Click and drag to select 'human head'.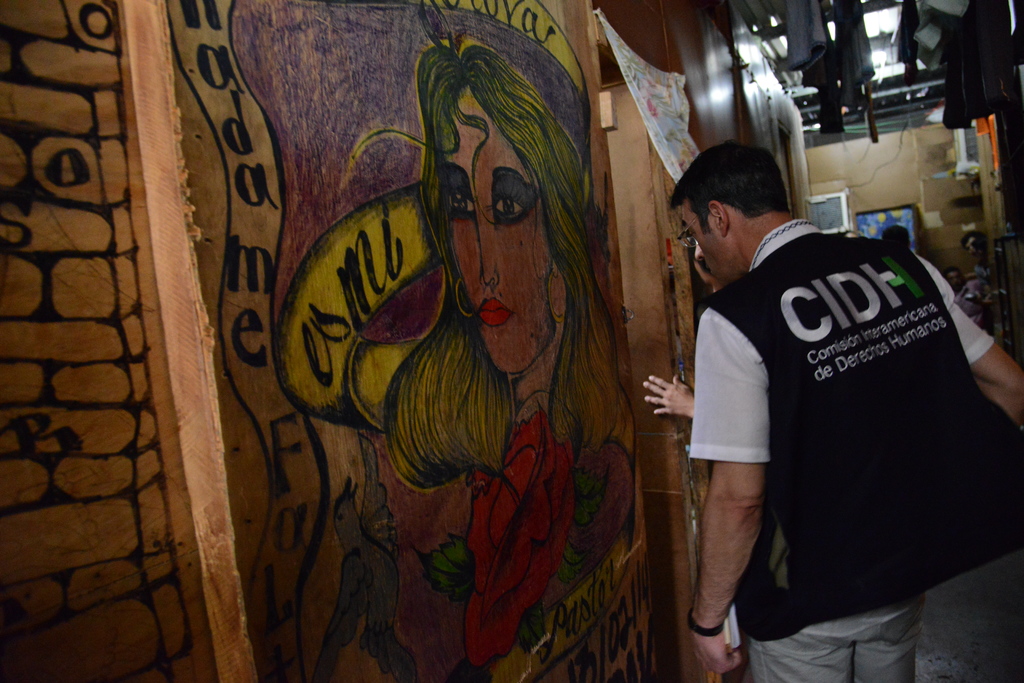
Selection: (957, 232, 986, 260).
